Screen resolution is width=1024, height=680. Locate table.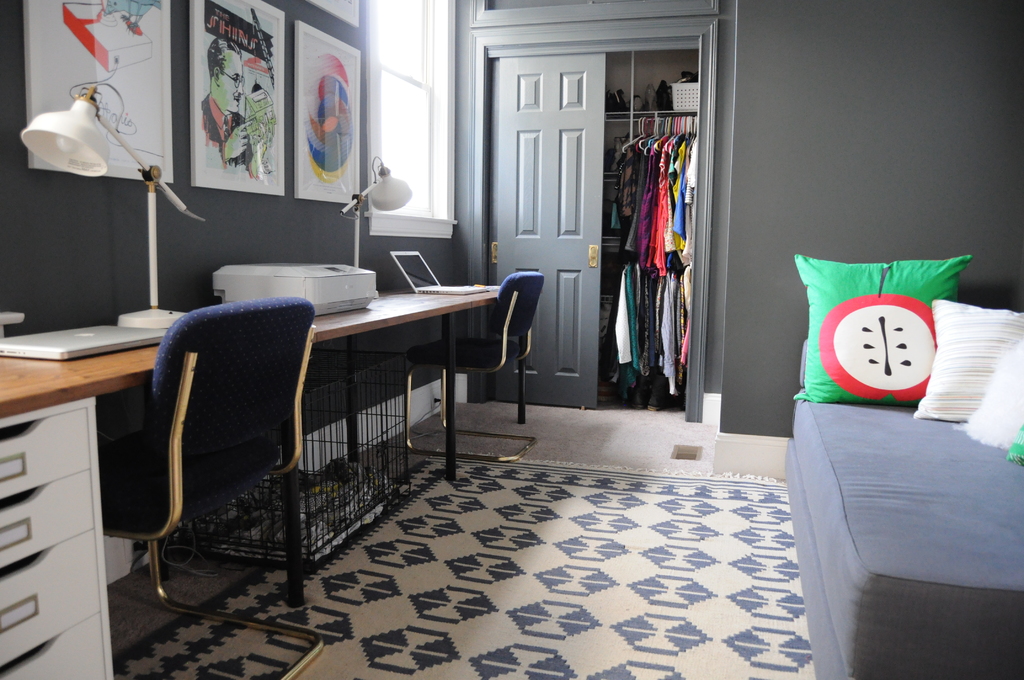
l=346, t=282, r=526, b=483.
